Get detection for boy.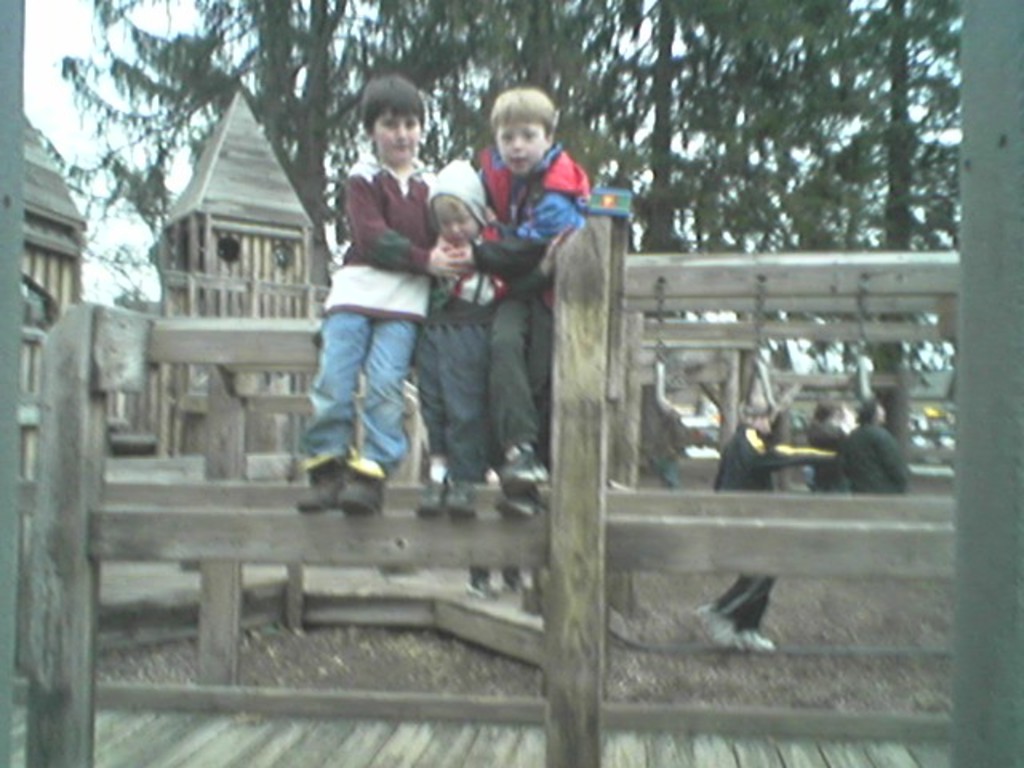
Detection: select_region(270, 91, 469, 534).
